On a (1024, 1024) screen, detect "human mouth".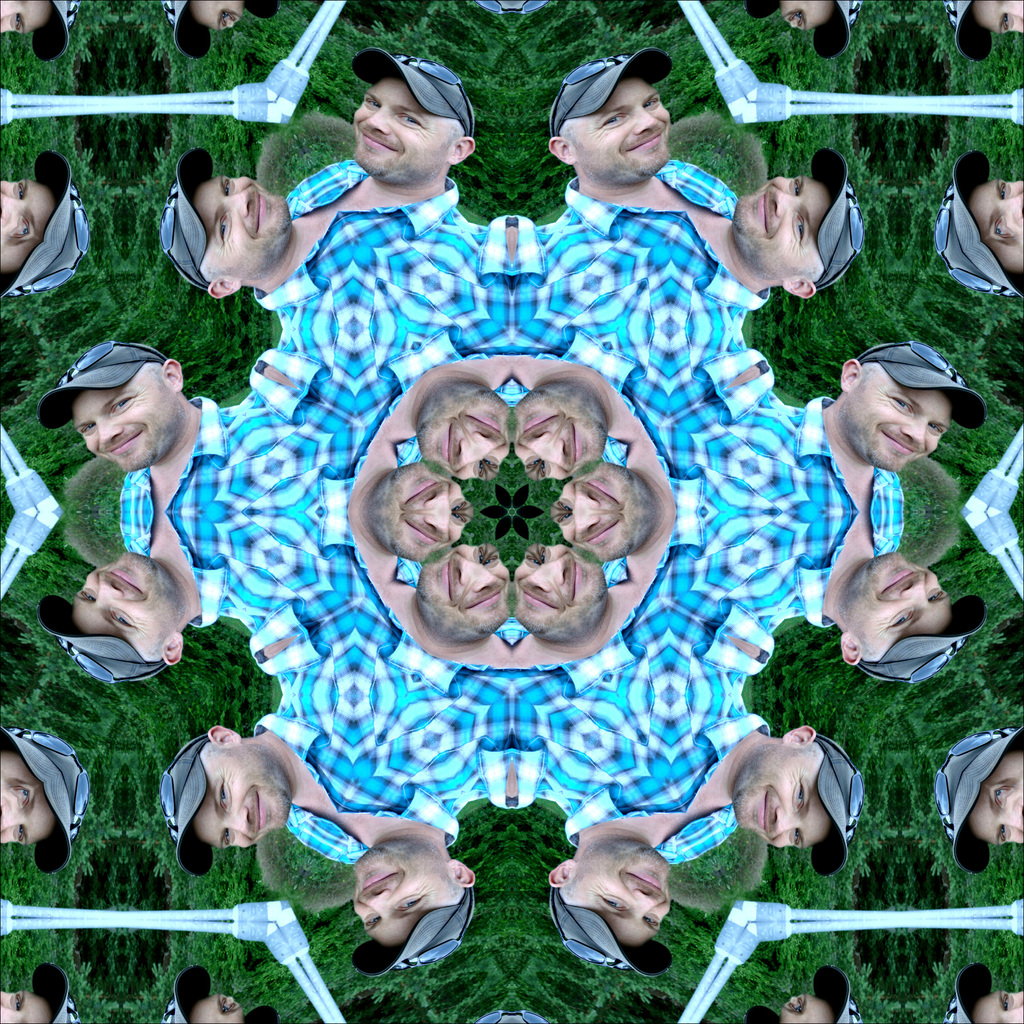
l=108, t=431, r=144, b=455.
